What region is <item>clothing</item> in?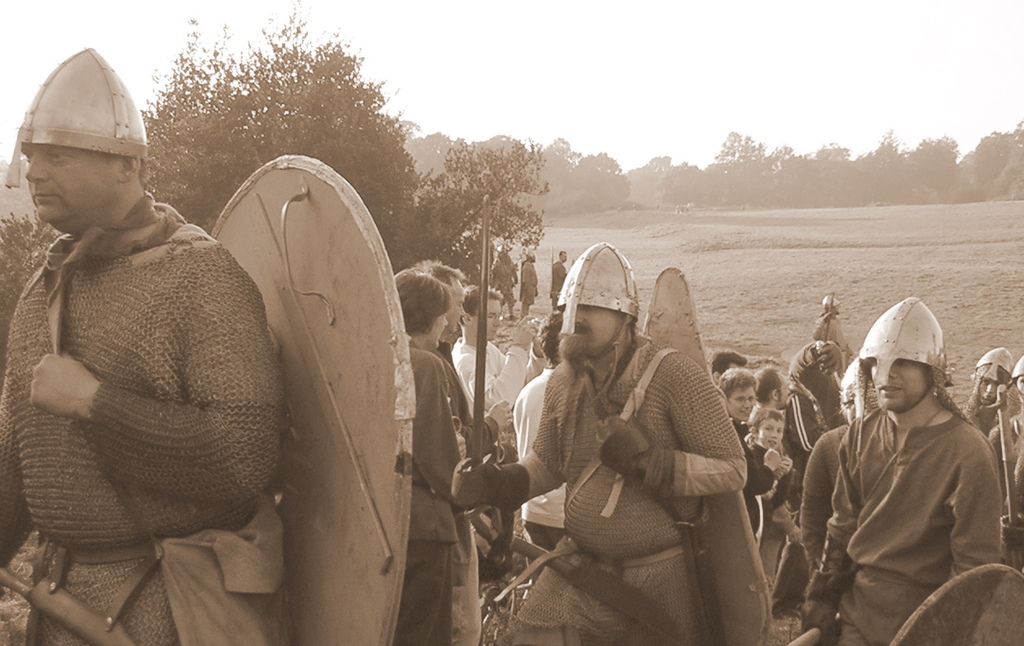
x1=452, y1=334, x2=543, y2=407.
